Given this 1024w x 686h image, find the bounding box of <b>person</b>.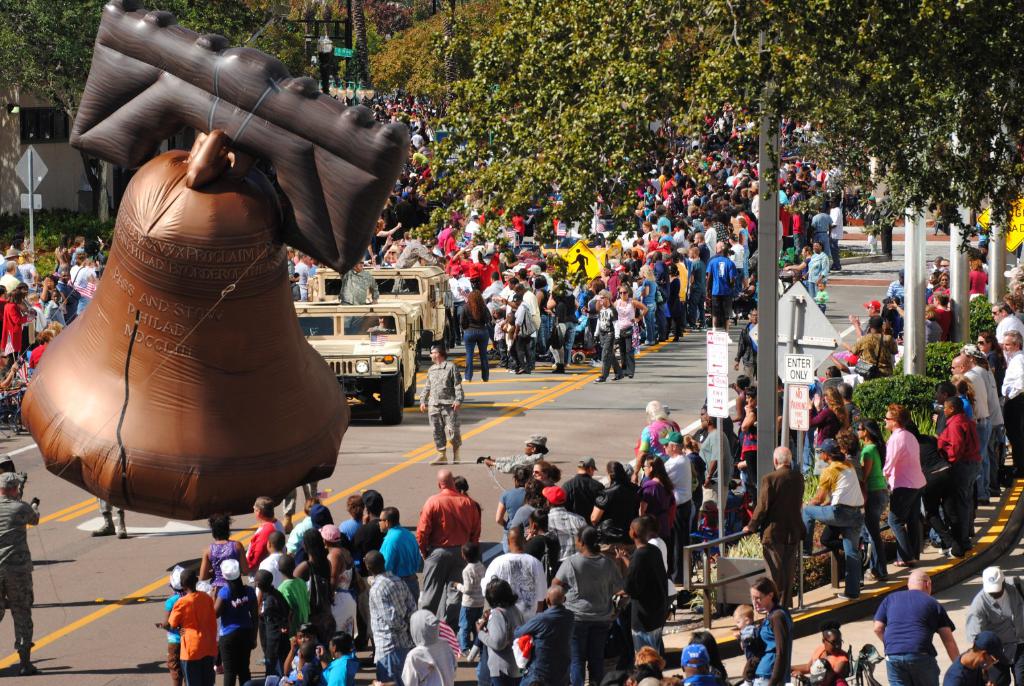
861, 212, 876, 253.
